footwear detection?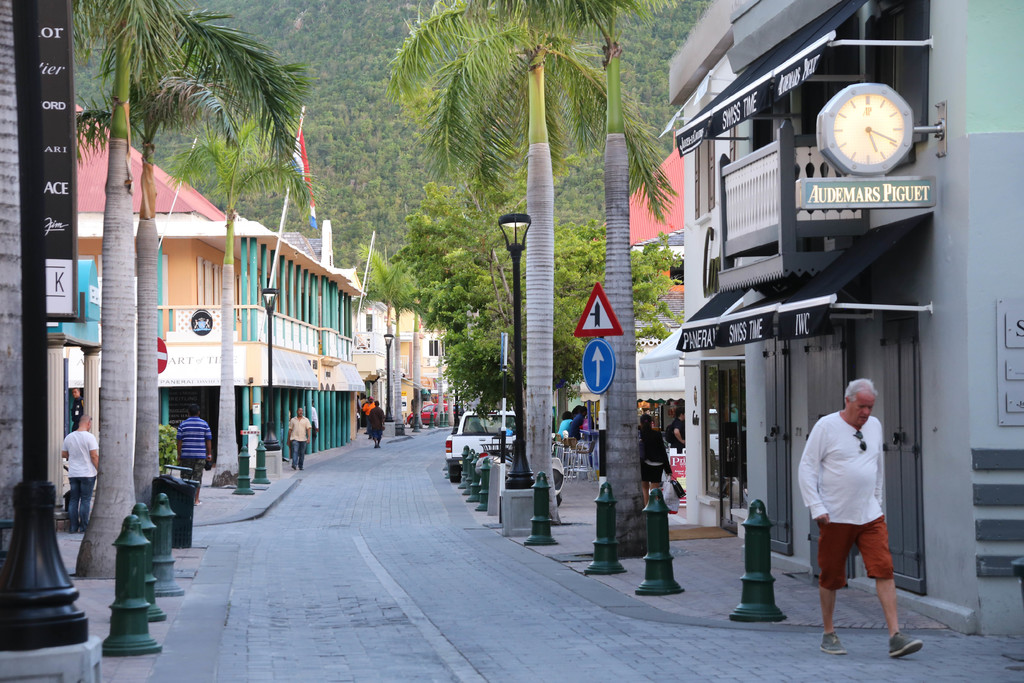
l=82, t=525, r=88, b=532
